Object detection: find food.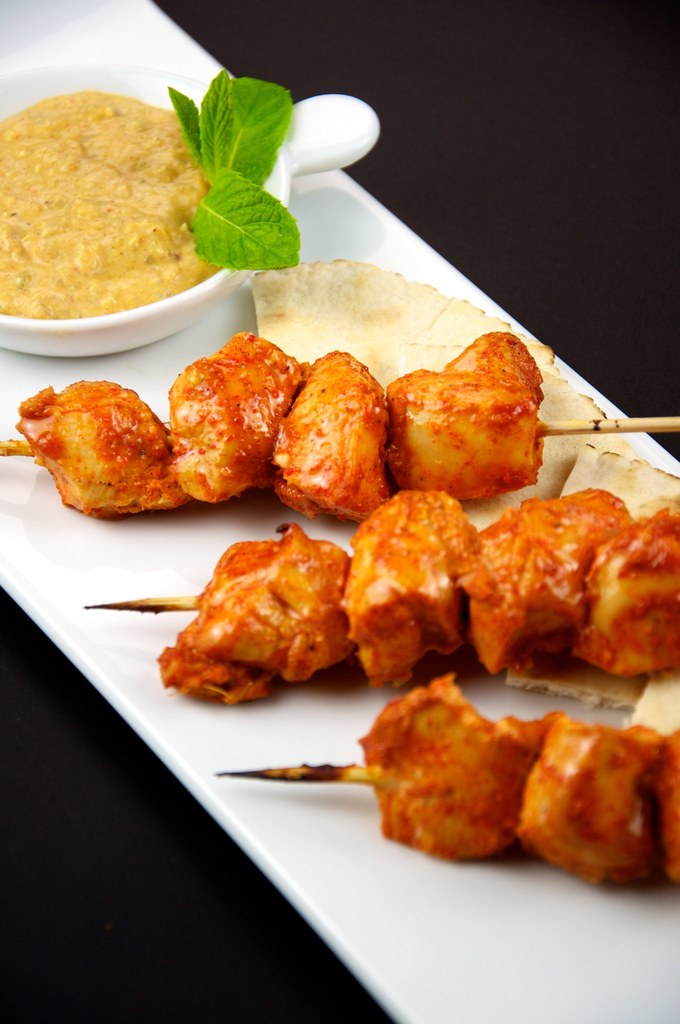
bbox=[157, 328, 679, 886].
